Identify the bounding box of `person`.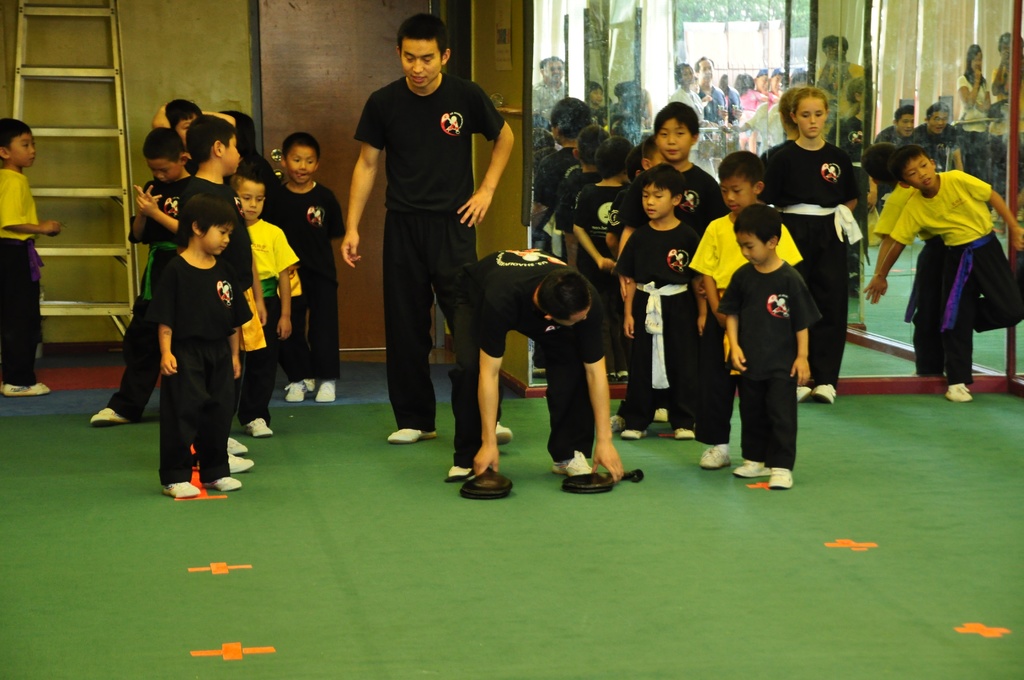
left=714, top=196, right=815, bottom=481.
